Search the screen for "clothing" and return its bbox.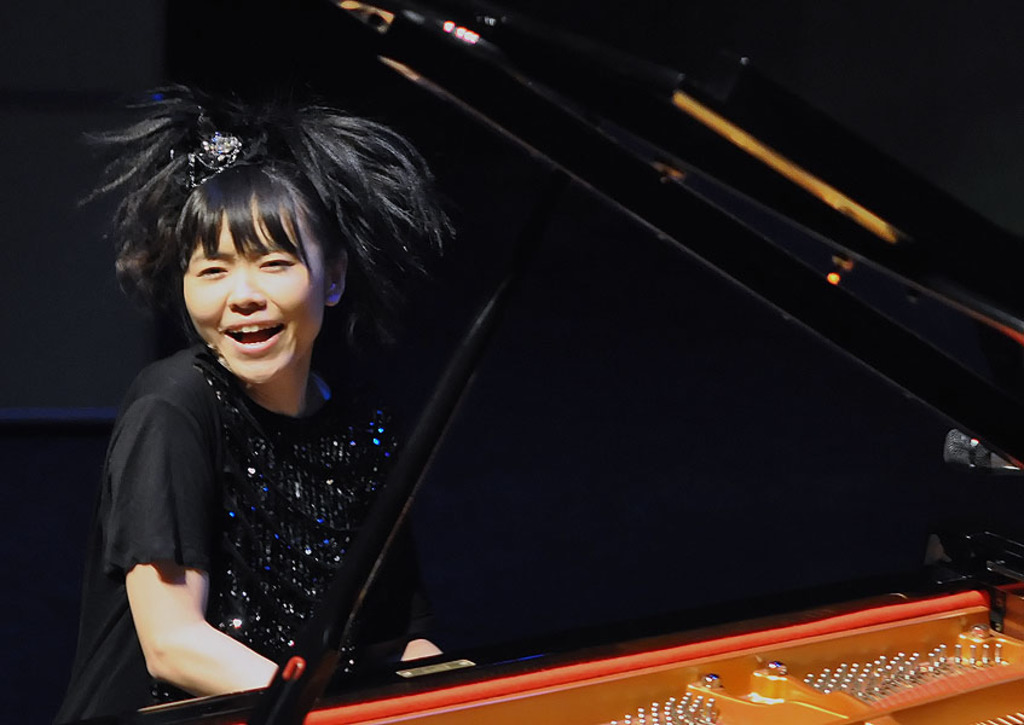
Found: (58,276,459,678).
